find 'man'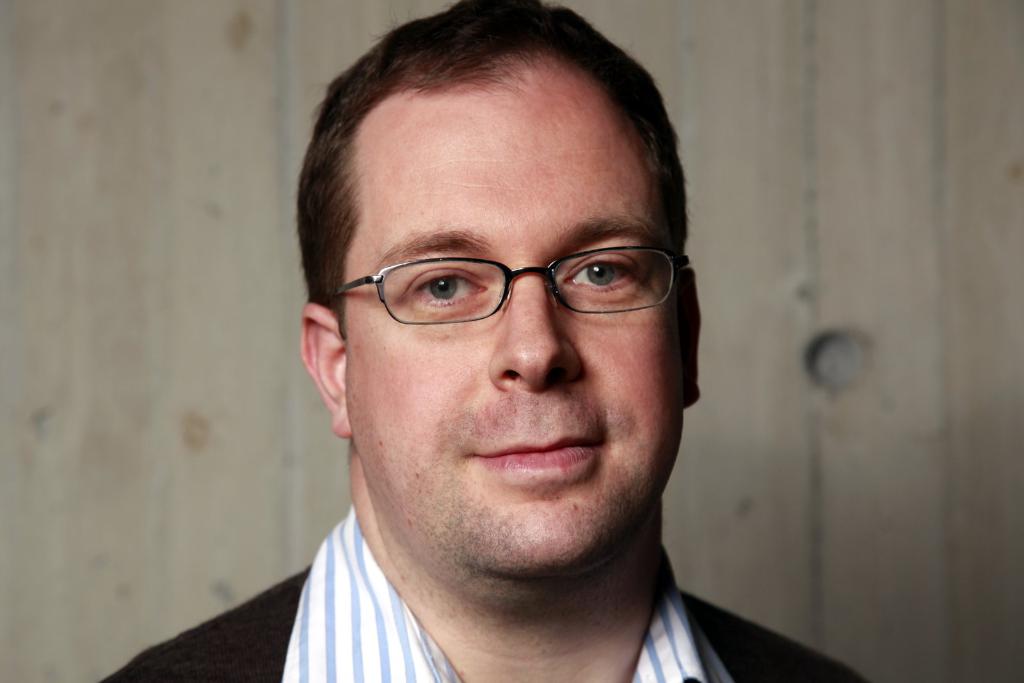
[187,0,826,682]
